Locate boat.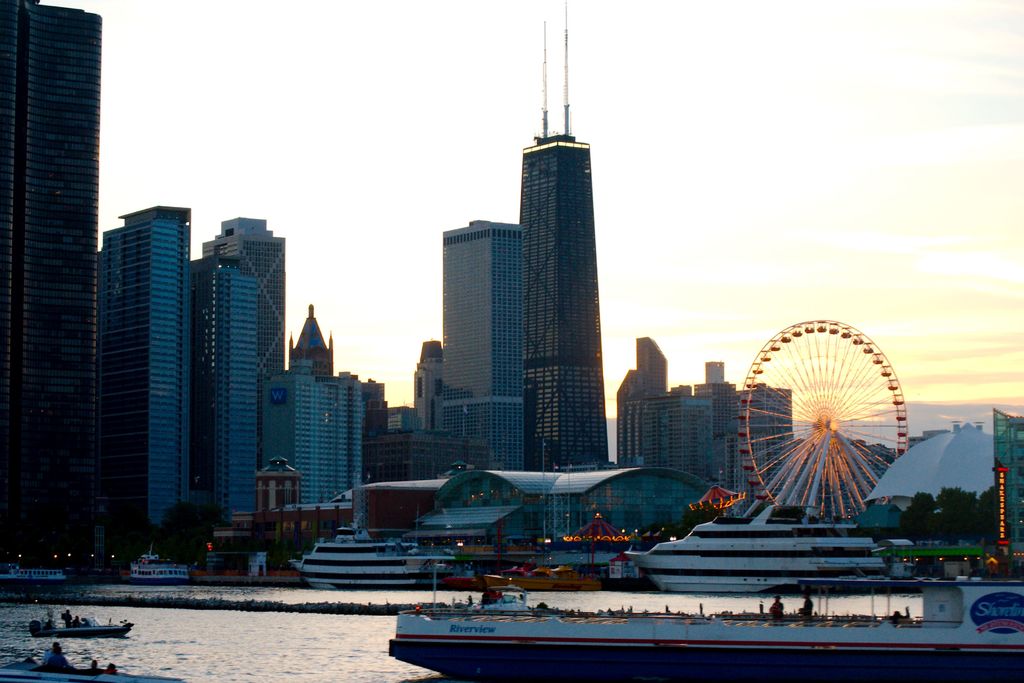
Bounding box: x1=0 y1=657 x2=181 y2=682.
